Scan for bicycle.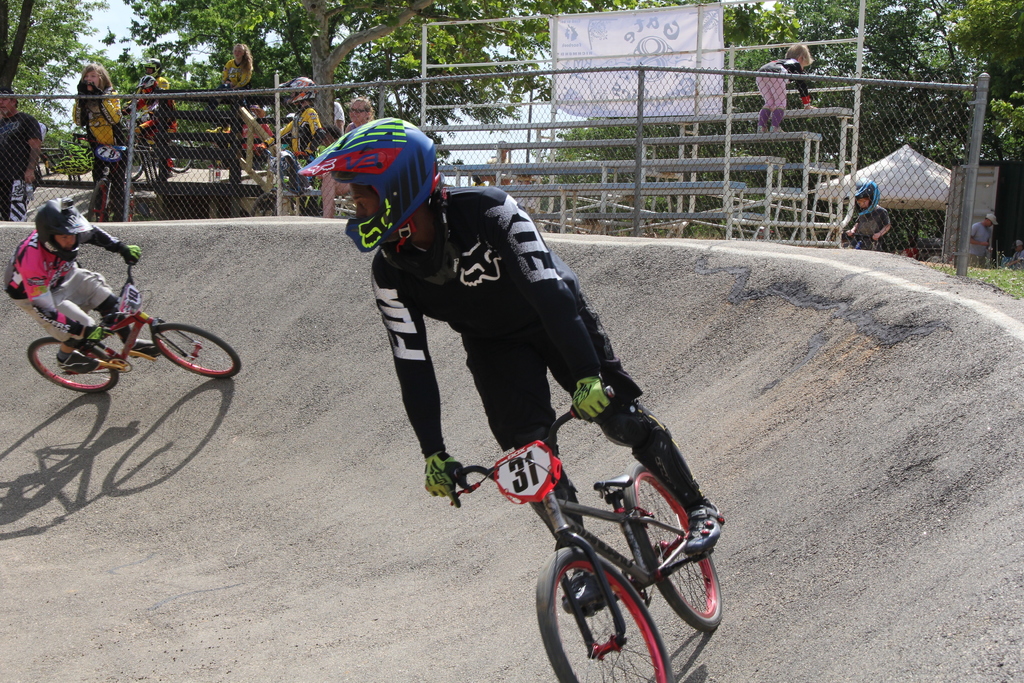
Scan result: box=[446, 380, 748, 682].
